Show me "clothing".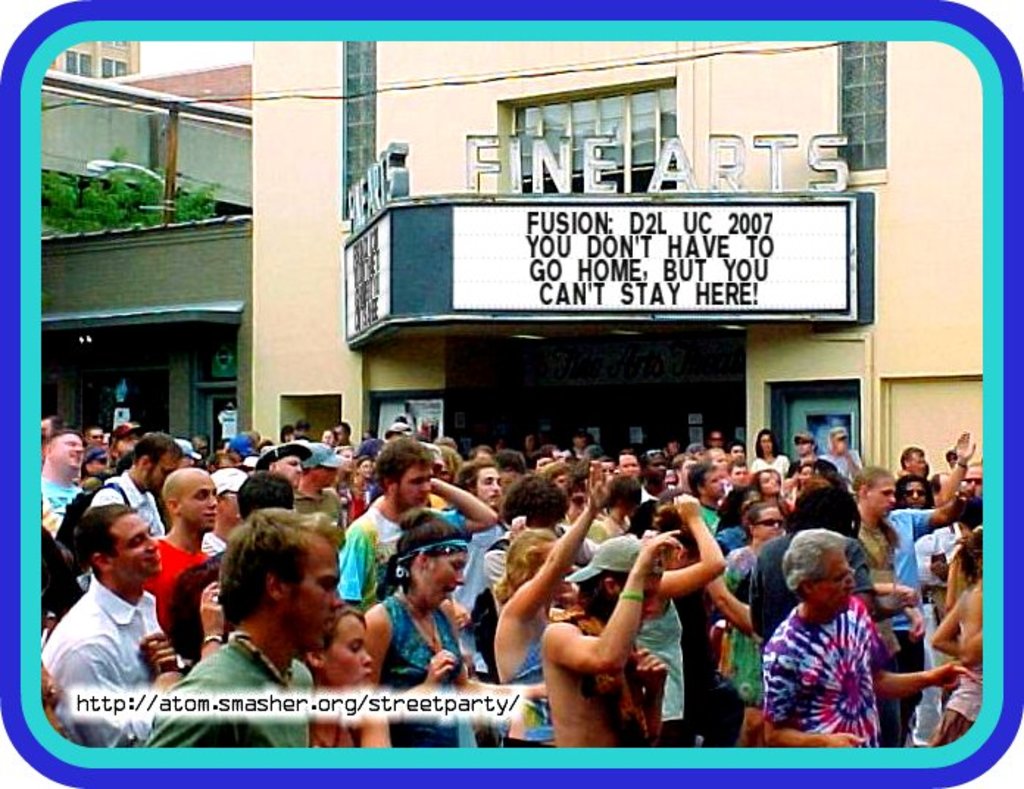
"clothing" is here: (41, 586, 162, 748).
